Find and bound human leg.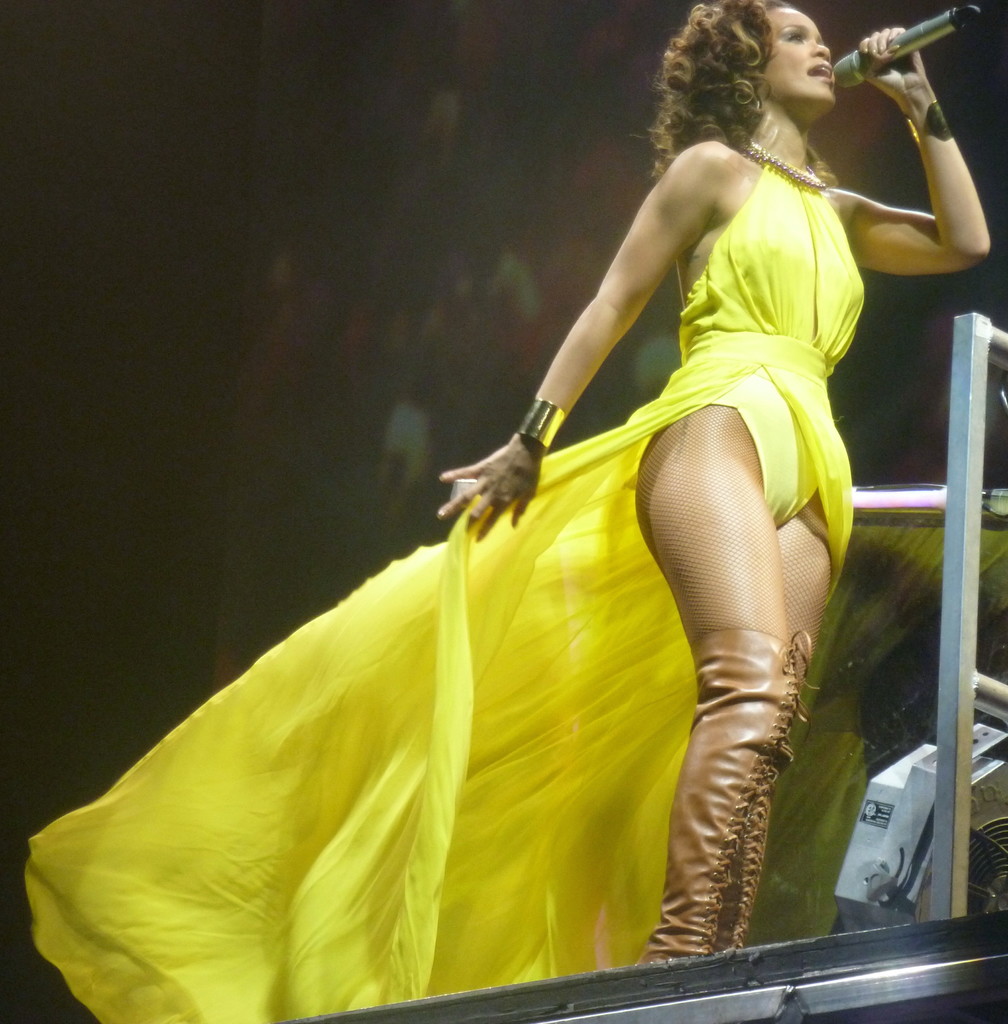
Bound: bbox=(636, 404, 788, 963).
